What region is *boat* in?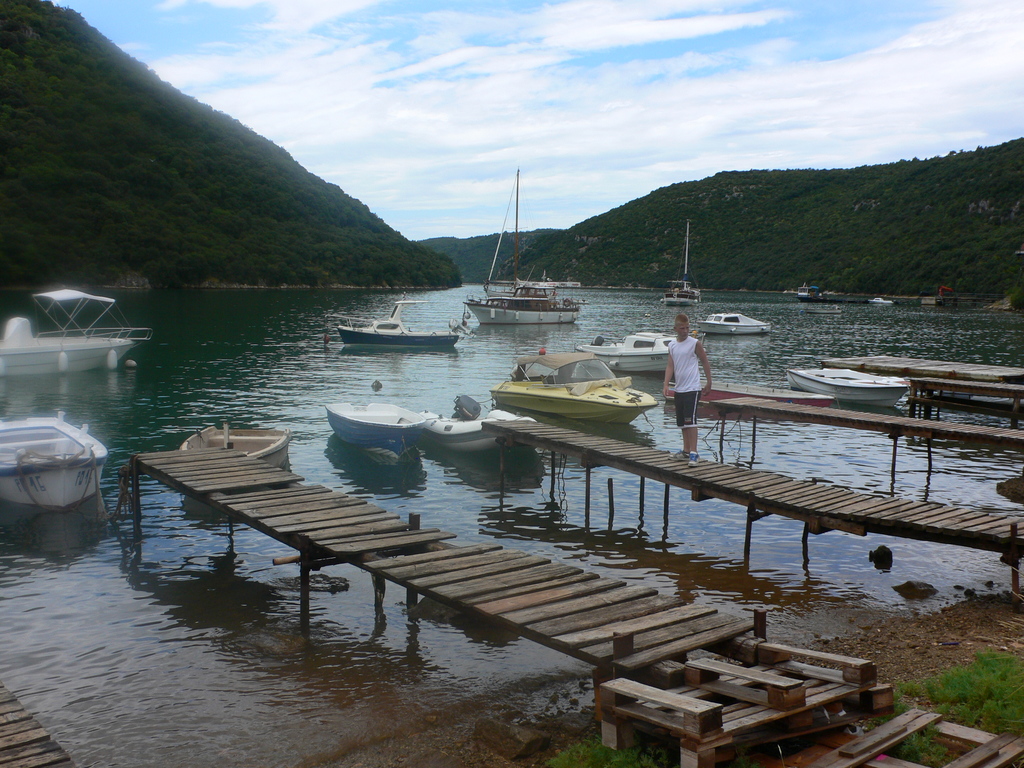
region(784, 364, 908, 406).
